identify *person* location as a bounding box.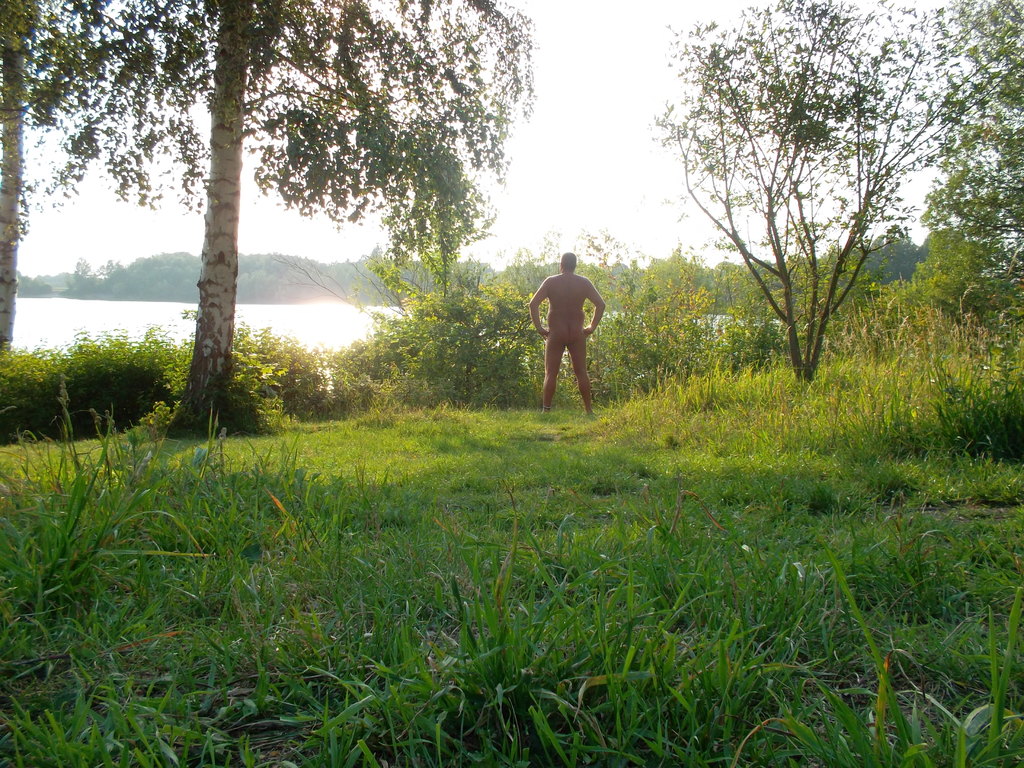
bbox=(536, 248, 607, 405).
